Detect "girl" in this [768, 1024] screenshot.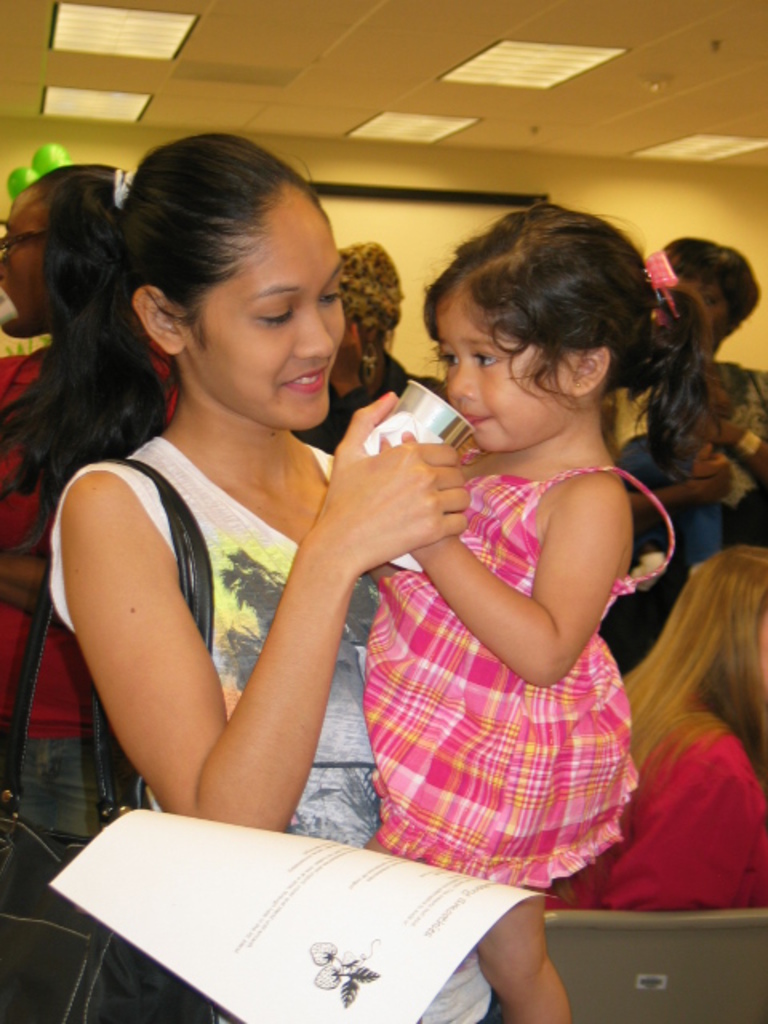
Detection: BBox(370, 205, 726, 1022).
